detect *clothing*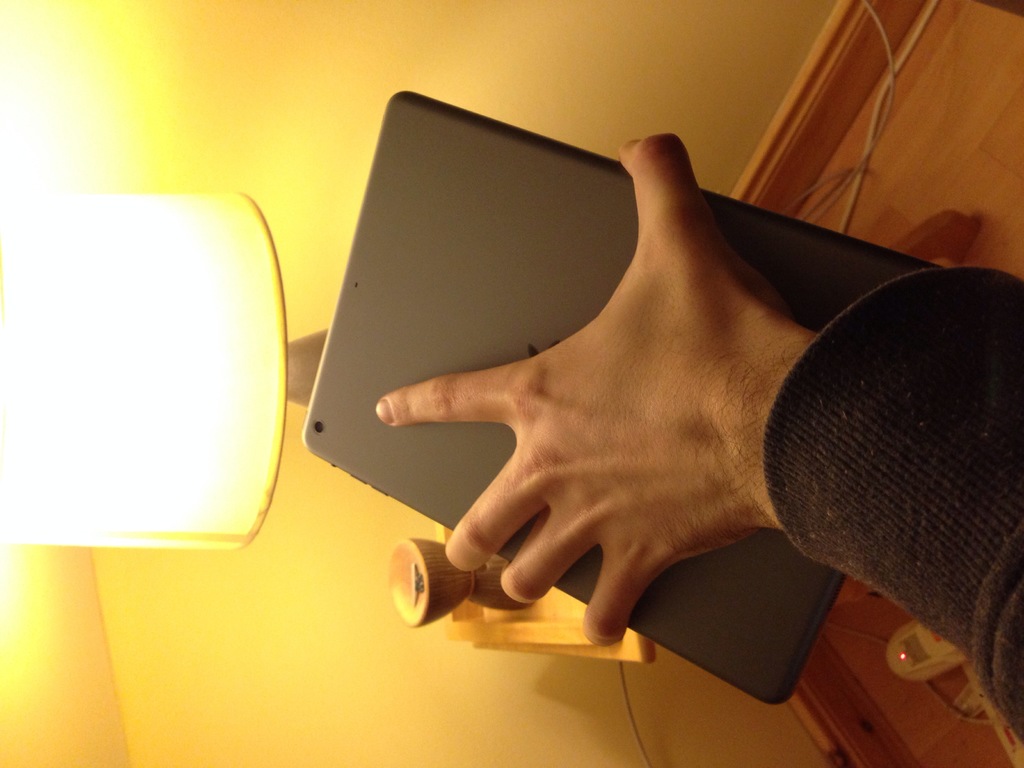
[x1=767, y1=265, x2=1023, y2=748]
